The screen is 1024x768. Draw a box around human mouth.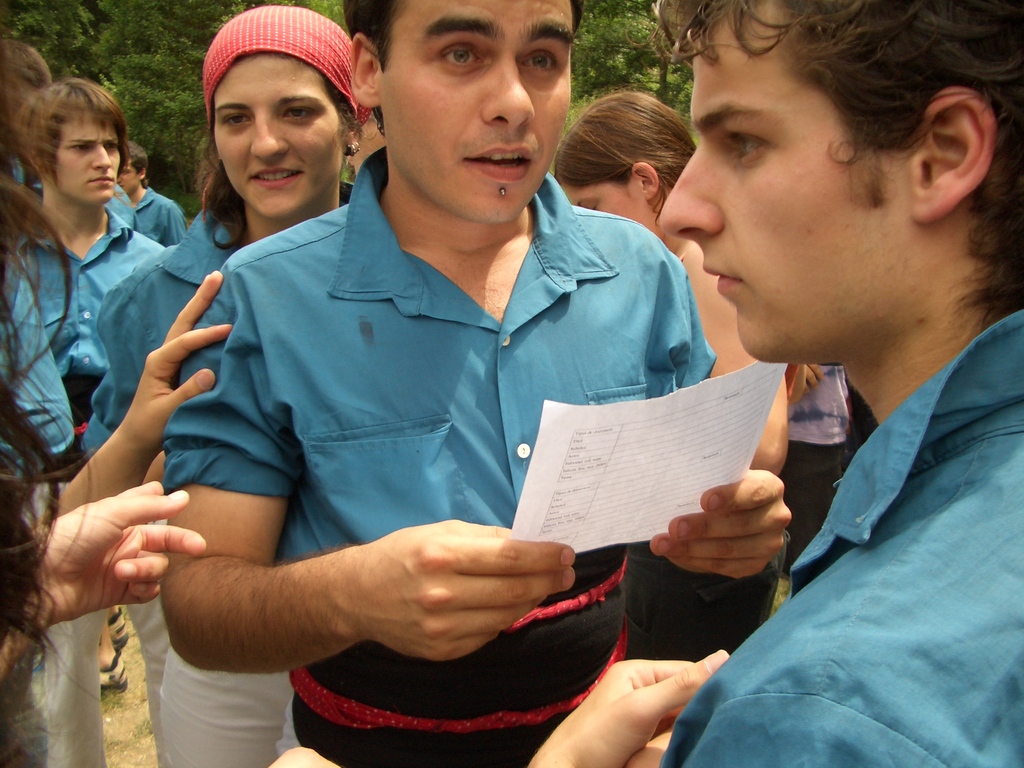
87/172/116/182.
